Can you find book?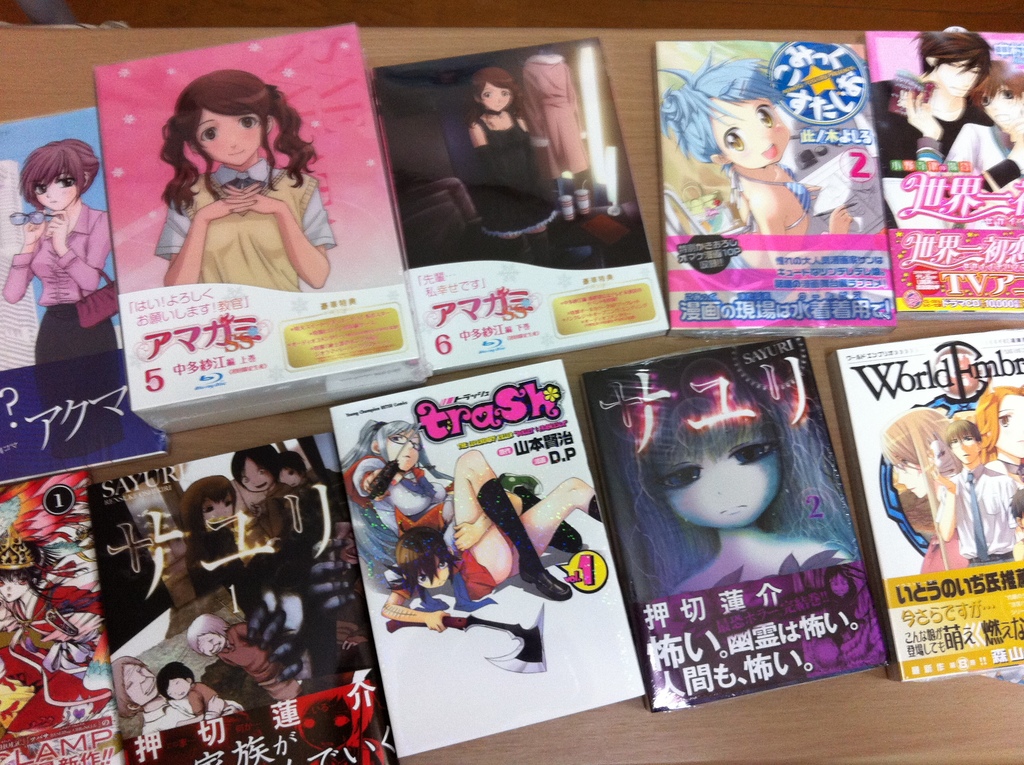
Yes, bounding box: <box>97,21,432,440</box>.
